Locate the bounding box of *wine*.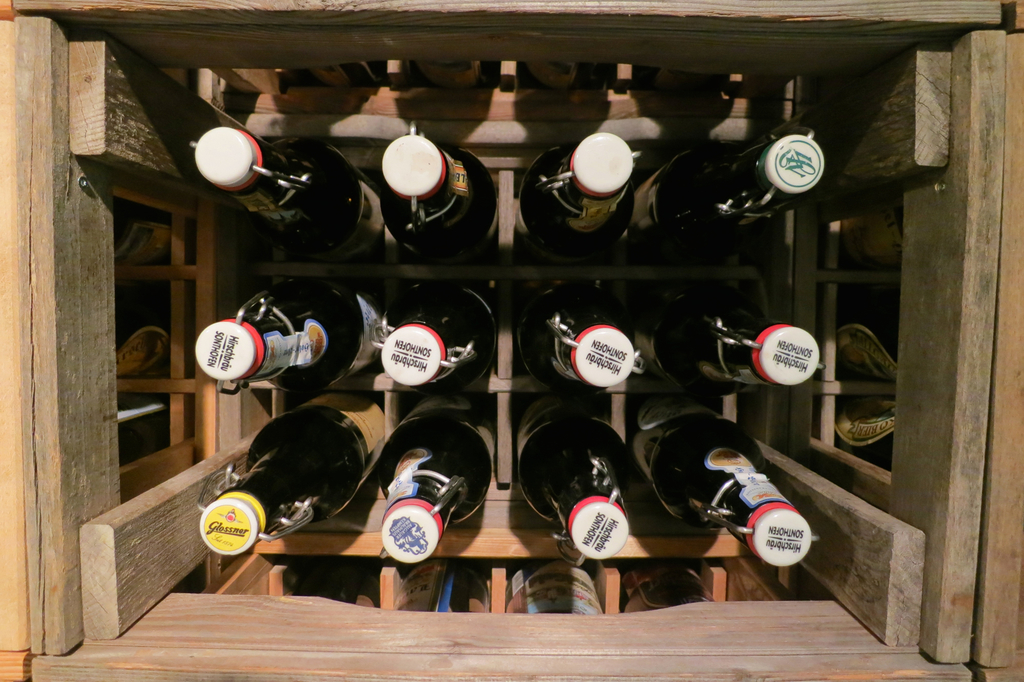
Bounding box: 517,291,636,386.
